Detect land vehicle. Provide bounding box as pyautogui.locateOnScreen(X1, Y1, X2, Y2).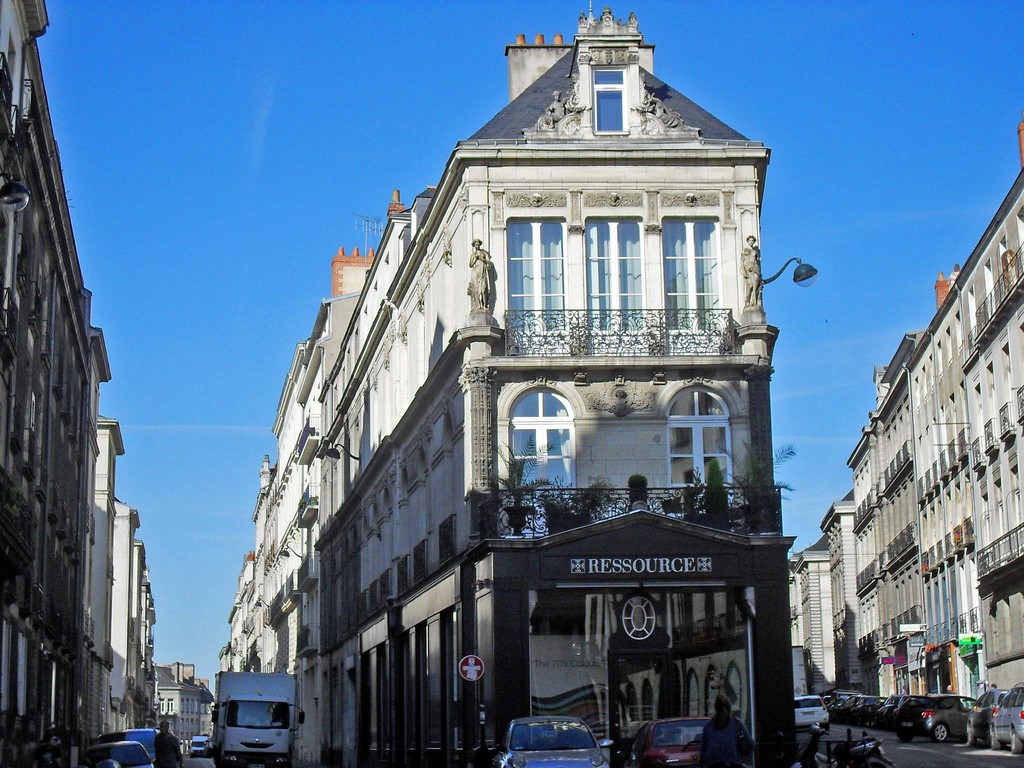
pyautogui.locateOnScreen(95, 726, 161, 764).
